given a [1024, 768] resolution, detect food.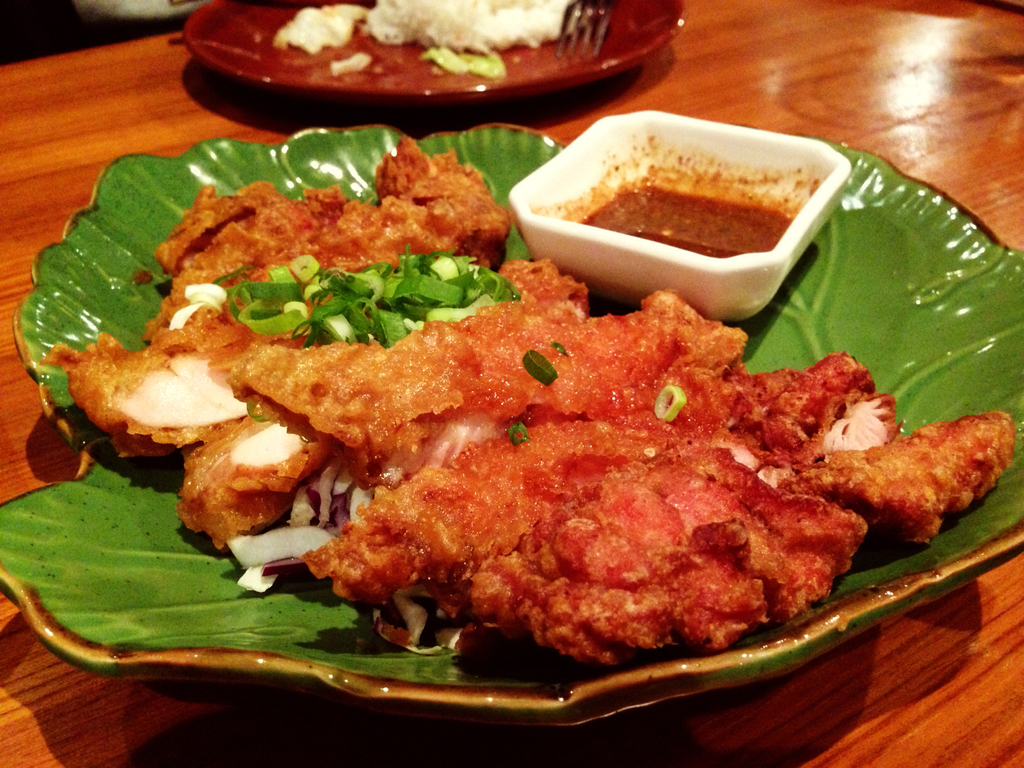
l=584, t=181, r=789, b=257.
